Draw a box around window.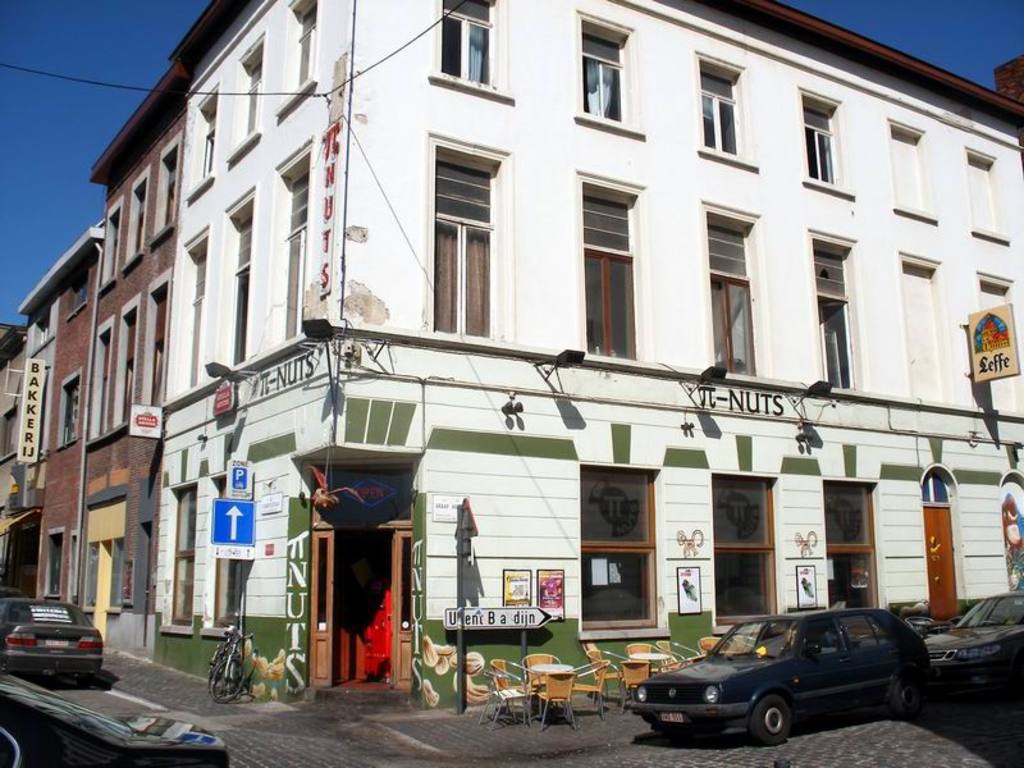
[105, 201, 129, 285].
